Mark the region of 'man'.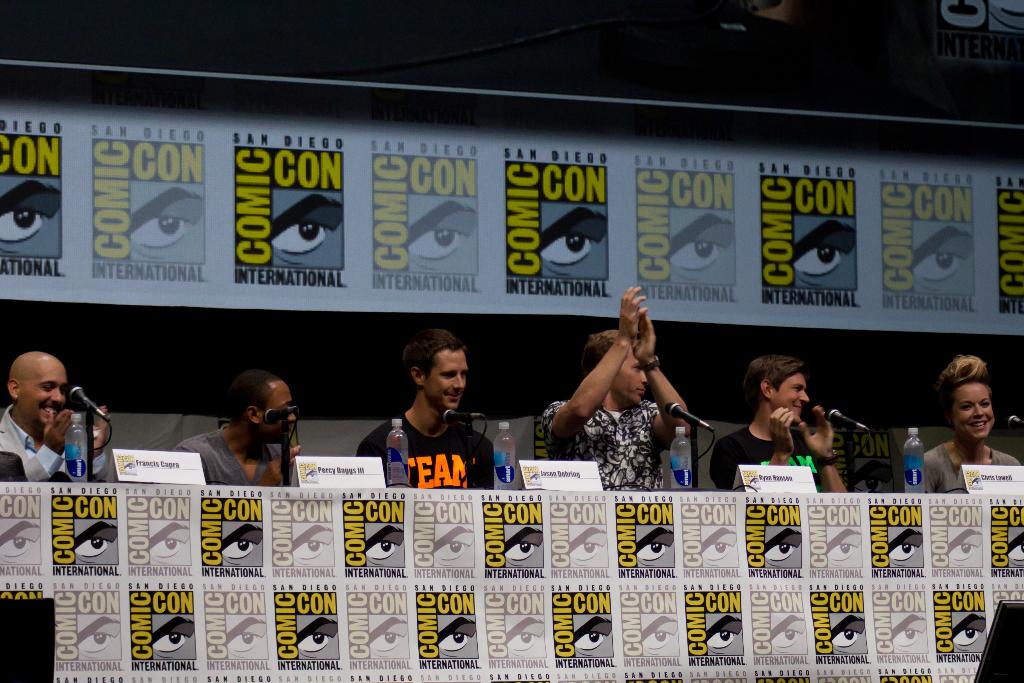
Region: x1=365, y1=329, x2=503, y2=508.
